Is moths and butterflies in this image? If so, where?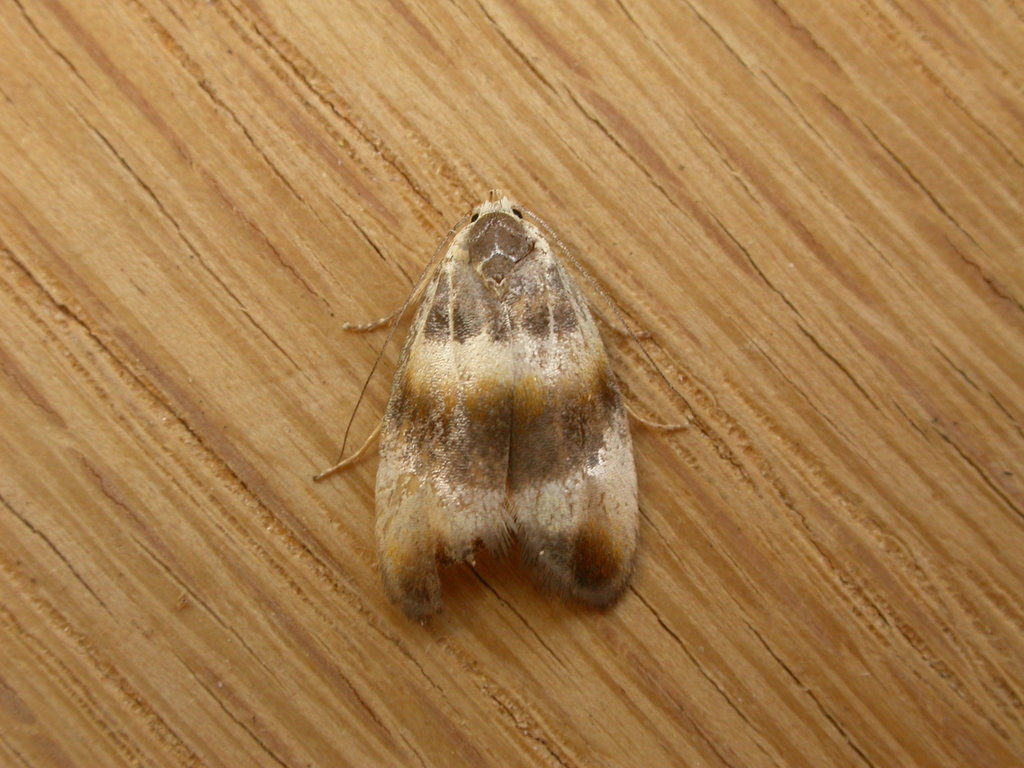
Yes, at box(310, 191, 712, 625).
